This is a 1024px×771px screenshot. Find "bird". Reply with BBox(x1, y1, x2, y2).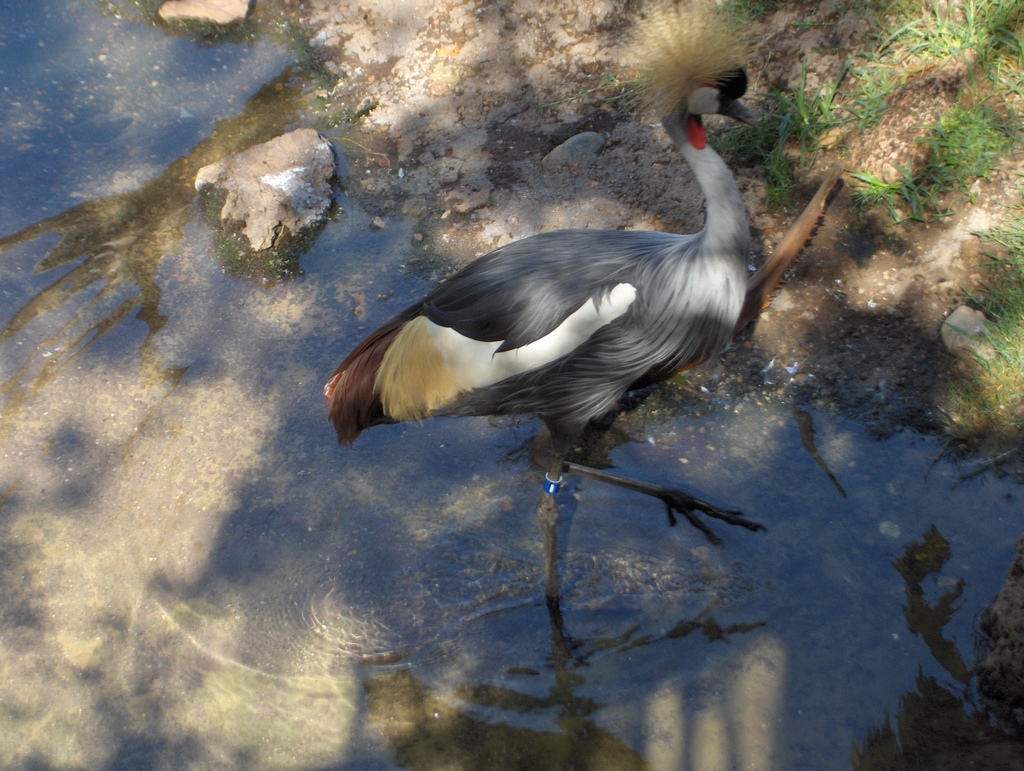
BBox(318, 0, 779, 676).
